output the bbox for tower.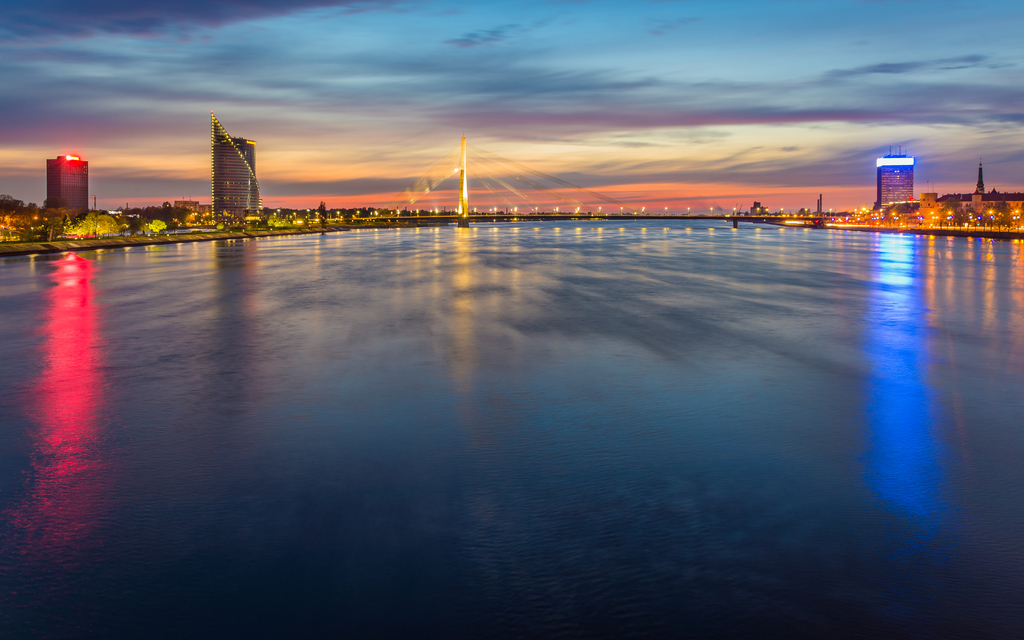
49 153 88 209.
